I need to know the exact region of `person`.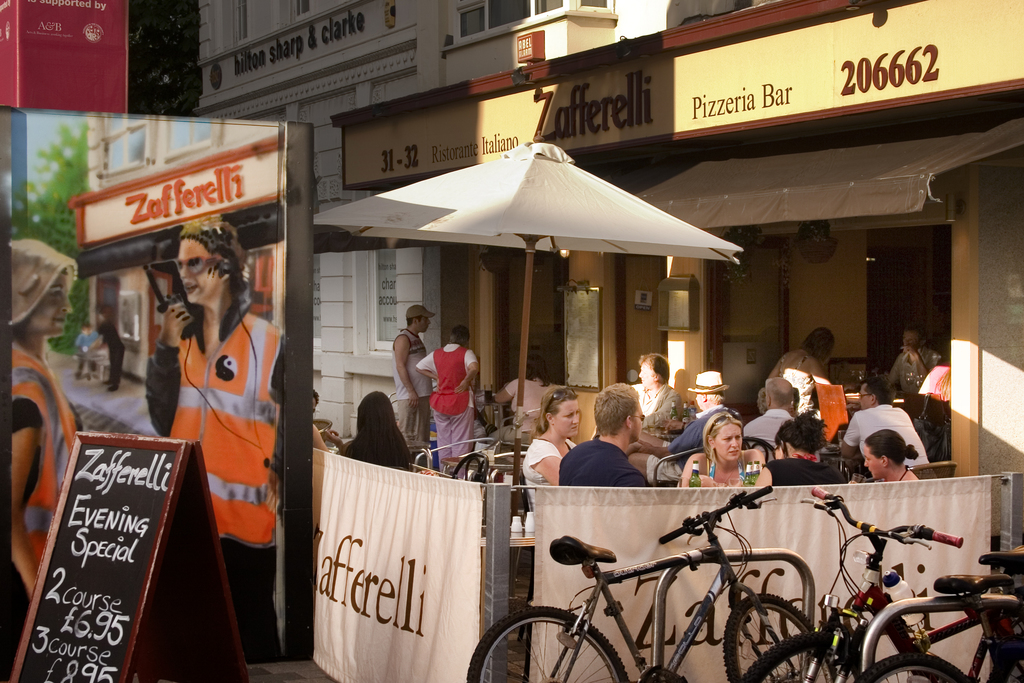
Region: box=[840, 377, 925, 461].
